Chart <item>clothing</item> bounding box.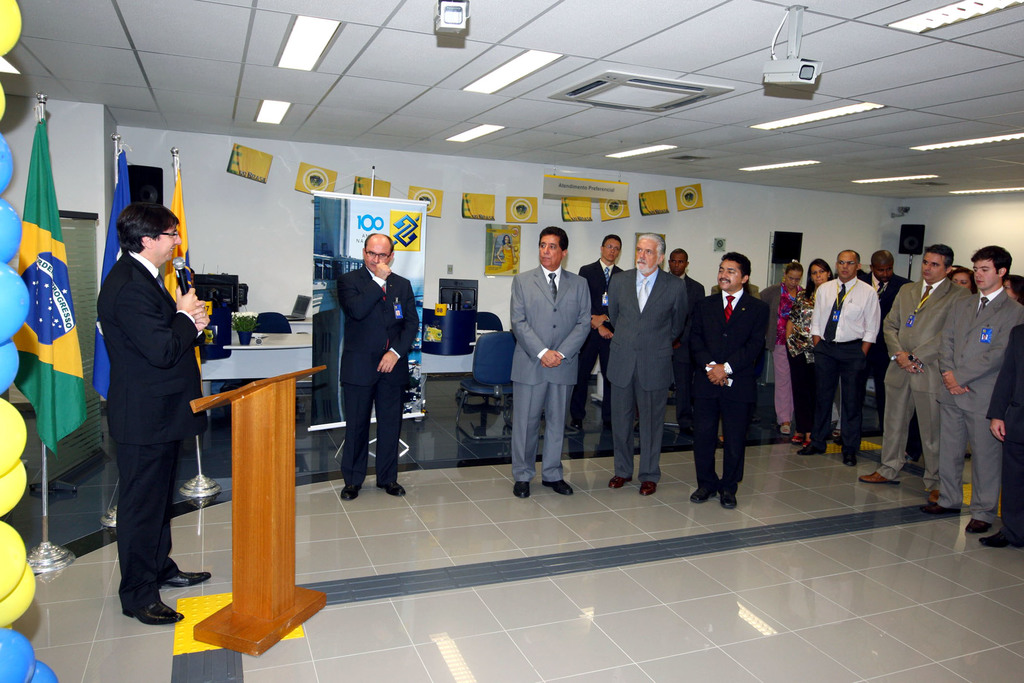
Charted: box=[609, 265, 690, 484].
